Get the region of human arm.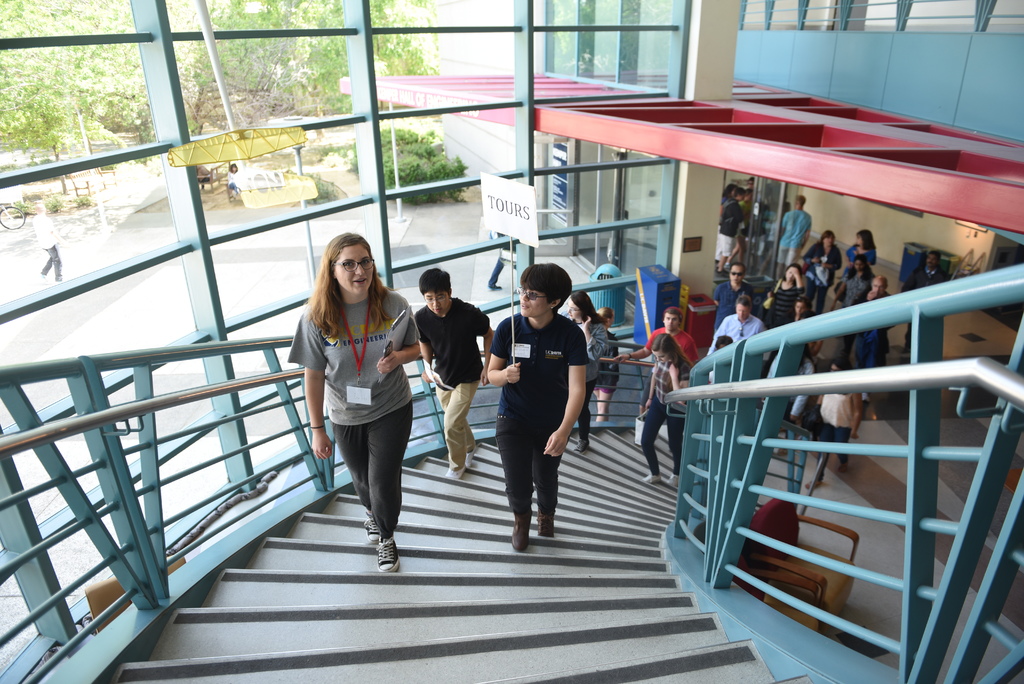
(481, 313, 519, 393).
